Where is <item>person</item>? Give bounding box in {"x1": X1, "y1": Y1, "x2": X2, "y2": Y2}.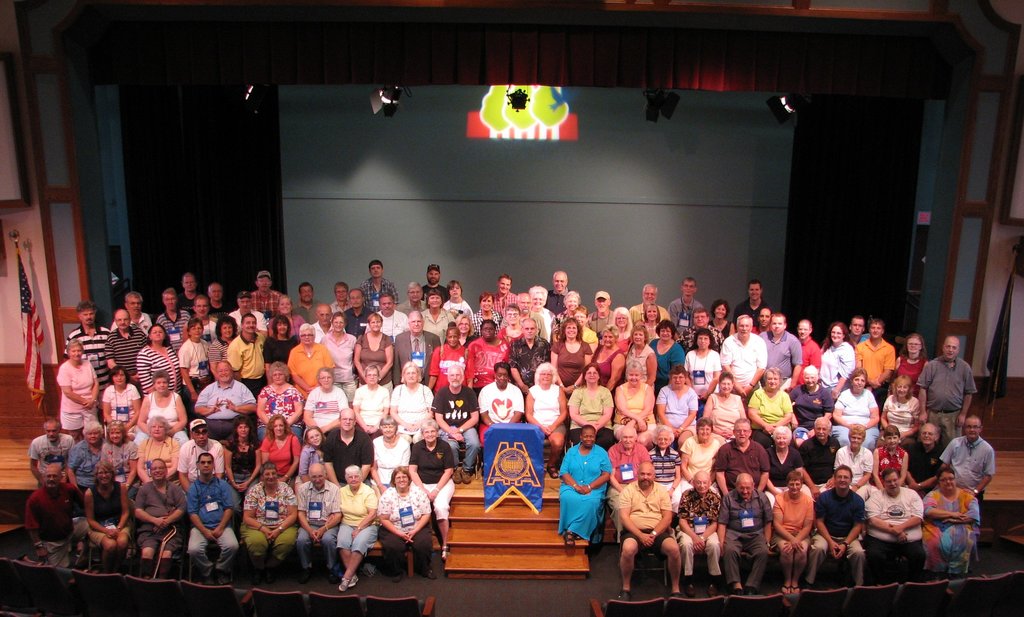
{"x1": 855, "y1": 317, "x2": 897, "y2": 407}.
